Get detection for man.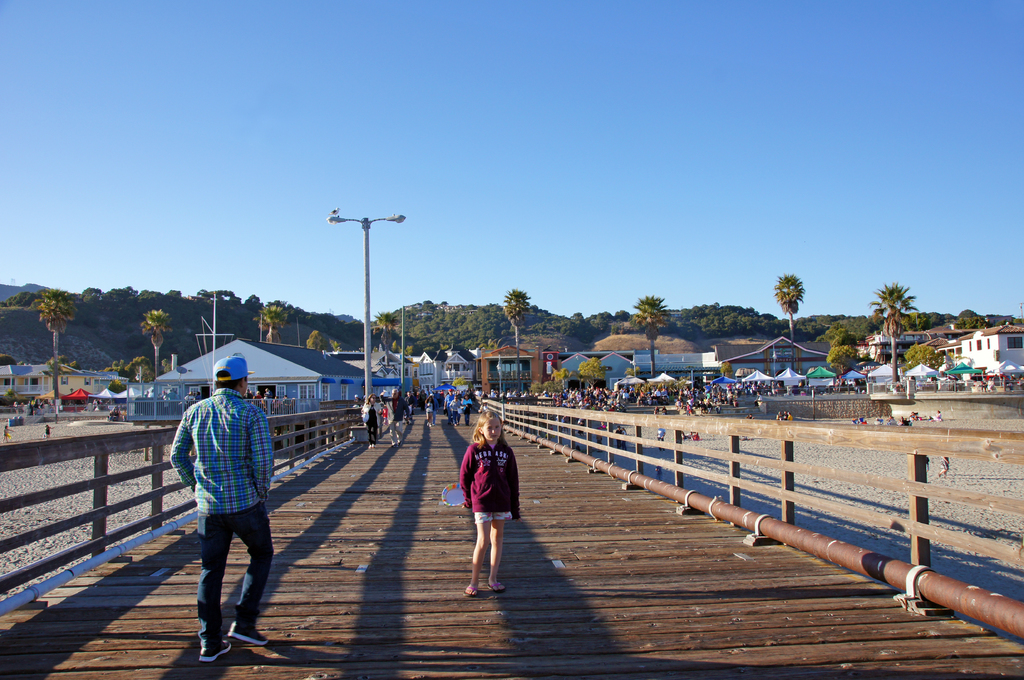
Detection: rect(382, 387, 411, 445).
